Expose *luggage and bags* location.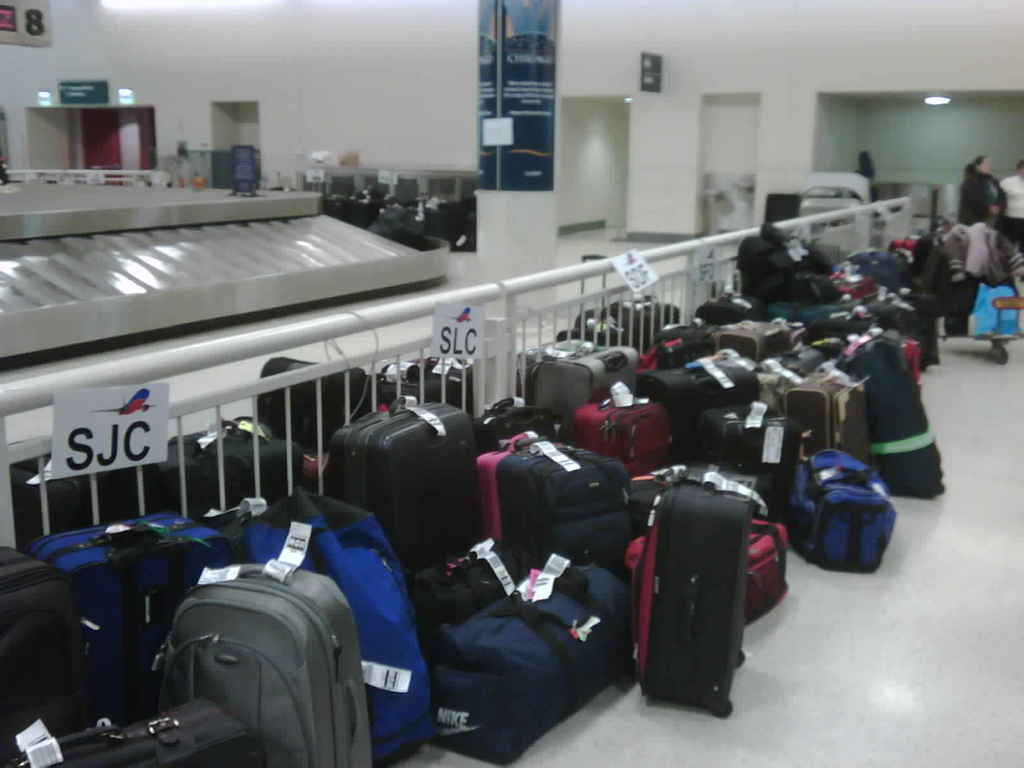
Exposed at box=[703, 312, 806, 359].
